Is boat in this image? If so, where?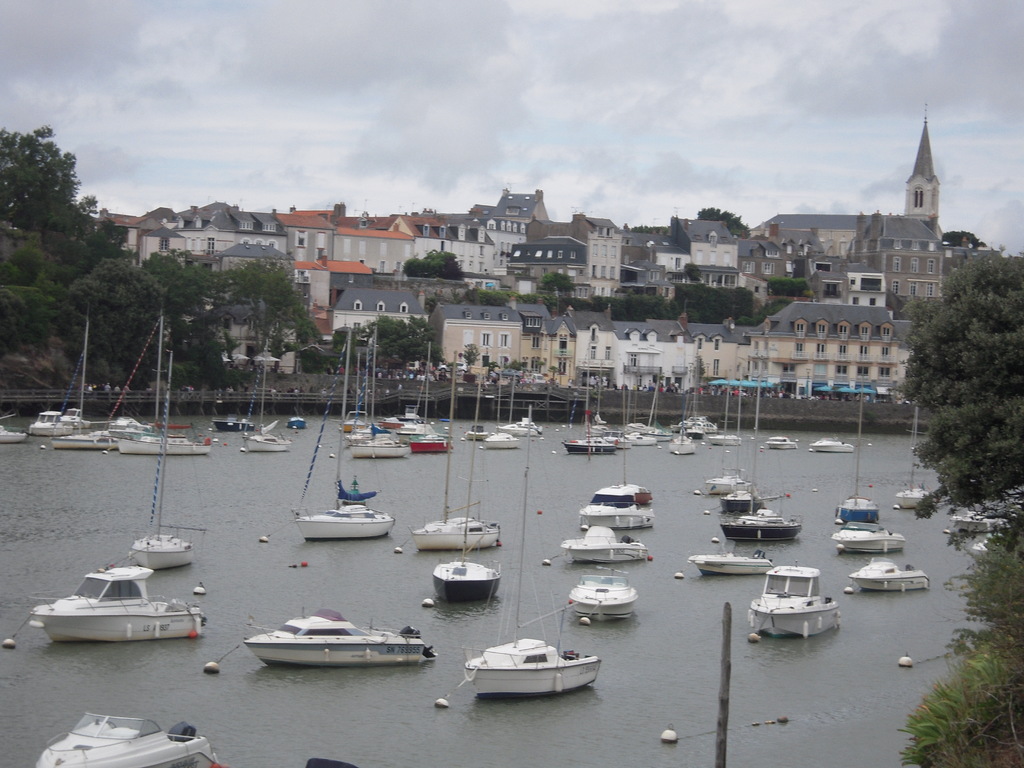
Yes, at l=717, t=377, r=801, b=546.
